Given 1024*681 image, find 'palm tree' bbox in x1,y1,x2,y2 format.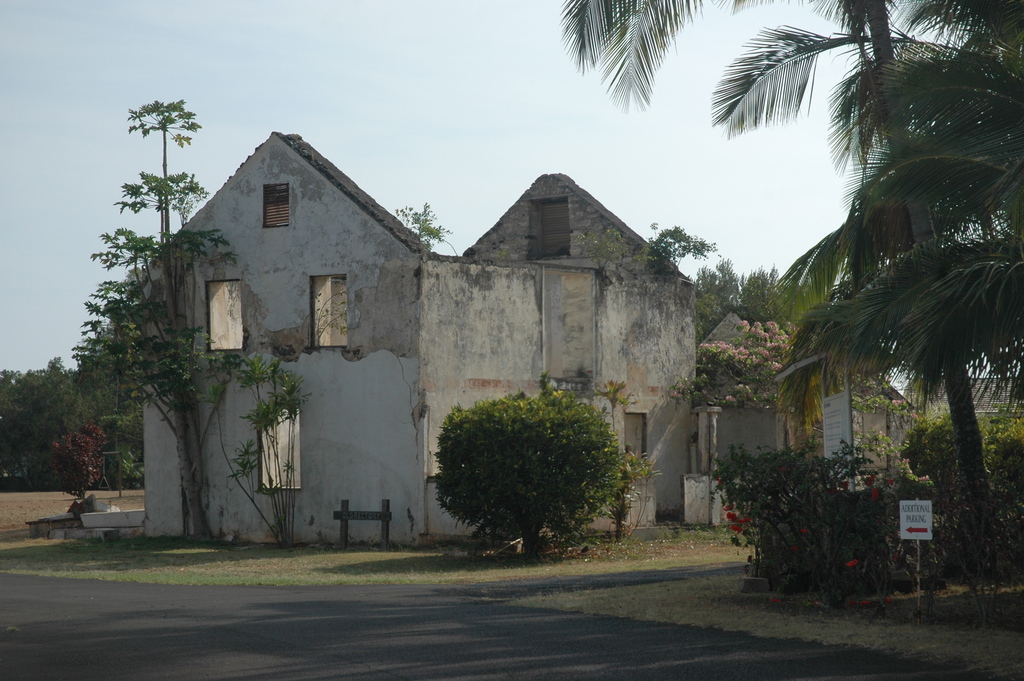
569,0,1023,565.
